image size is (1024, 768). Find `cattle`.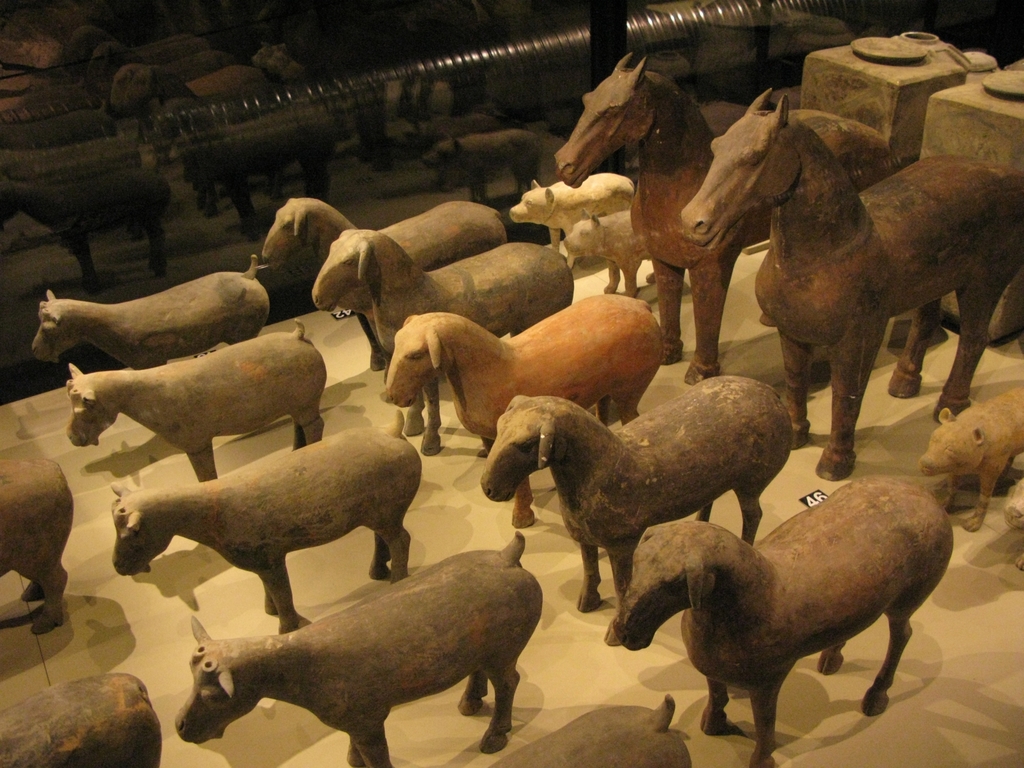
387, 291, 662, 529.
